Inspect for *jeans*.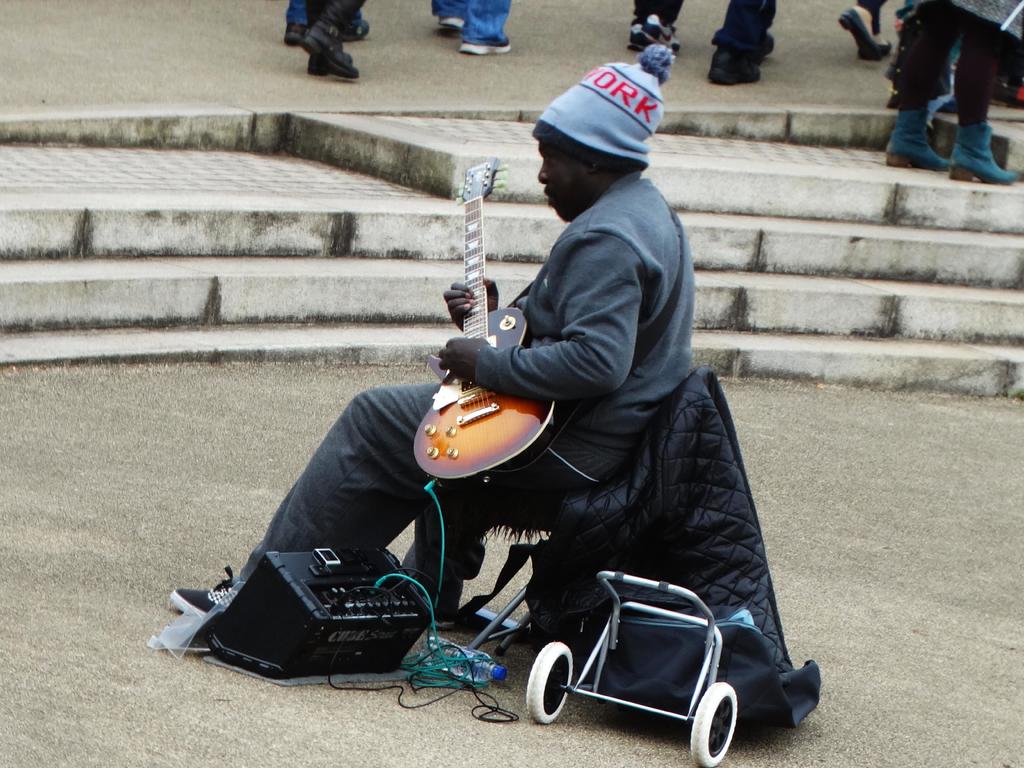
Inspection: (429,0,508,45).
